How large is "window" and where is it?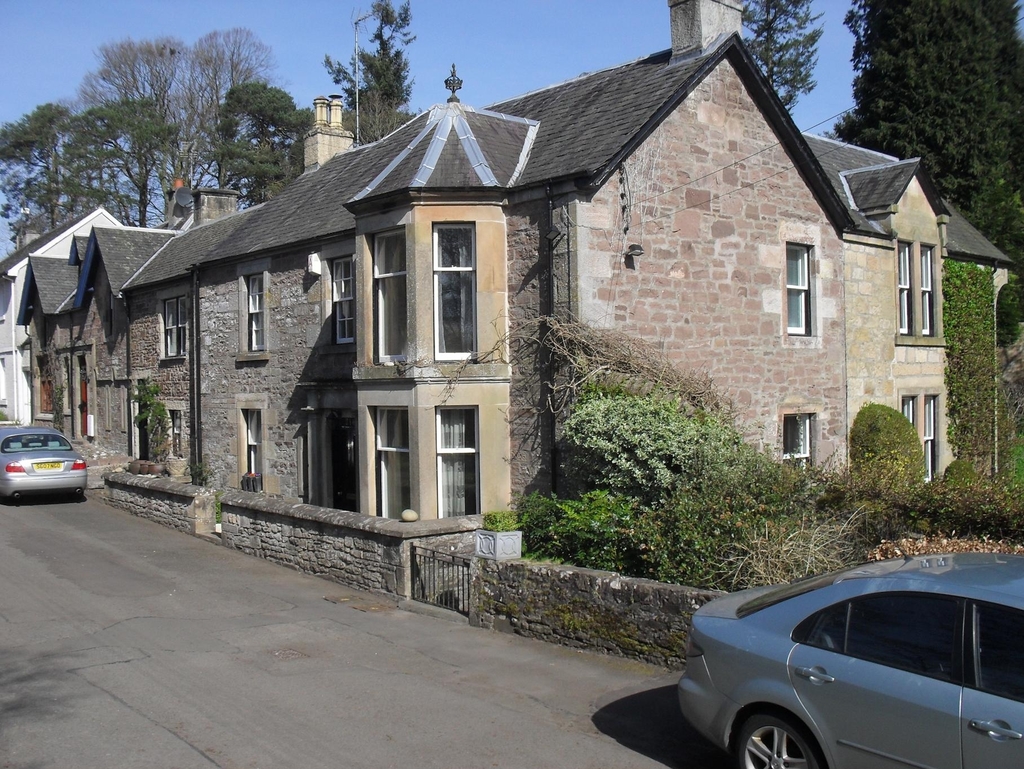
Bounding box: left=374, top=407, right=412, bottom=517.
